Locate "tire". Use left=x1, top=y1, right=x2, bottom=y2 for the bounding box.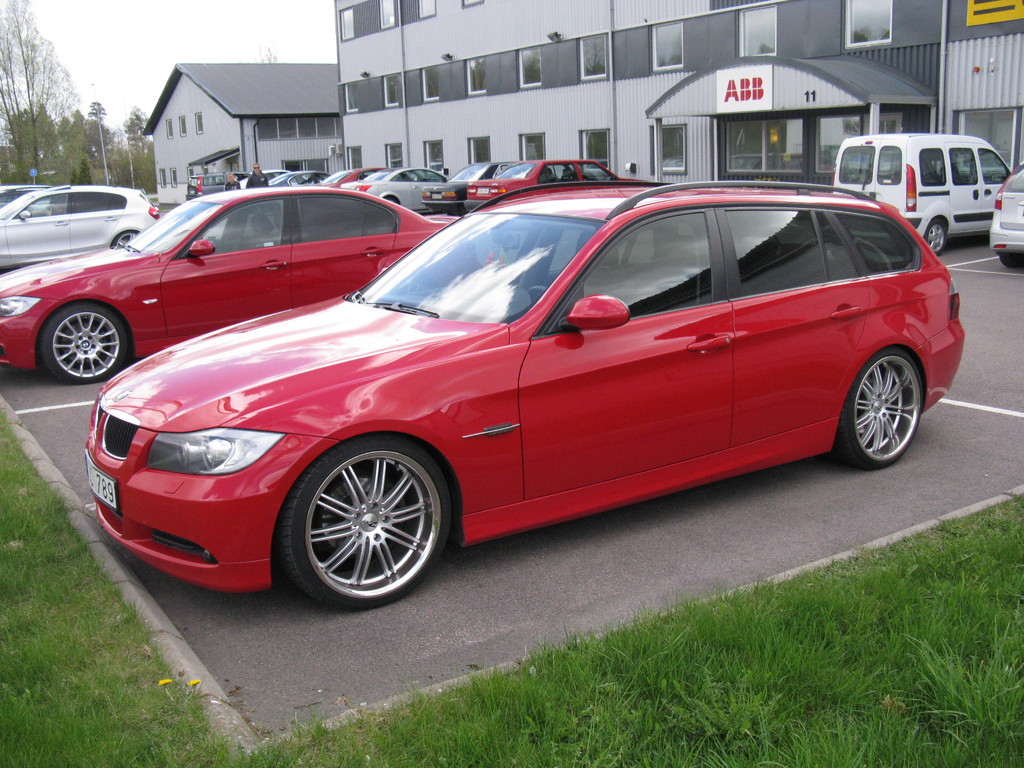
left=115, top=233, right=136, bottom=245.
